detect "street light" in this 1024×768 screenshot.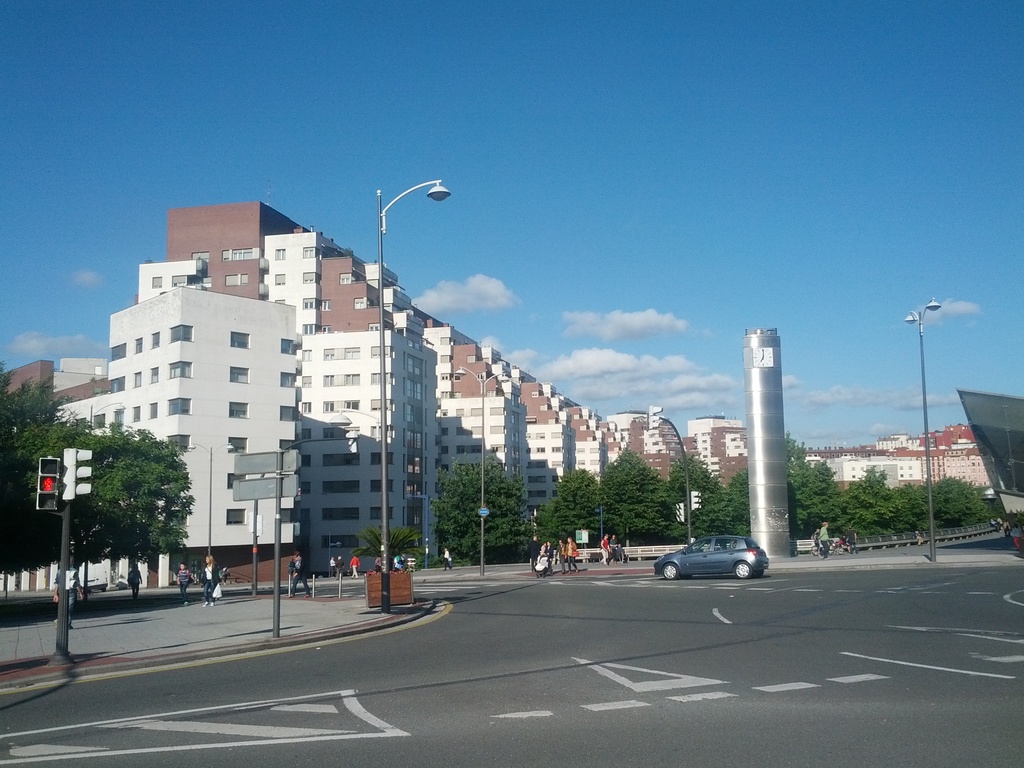
Detection: BBox(329, 406, 381, 444).
